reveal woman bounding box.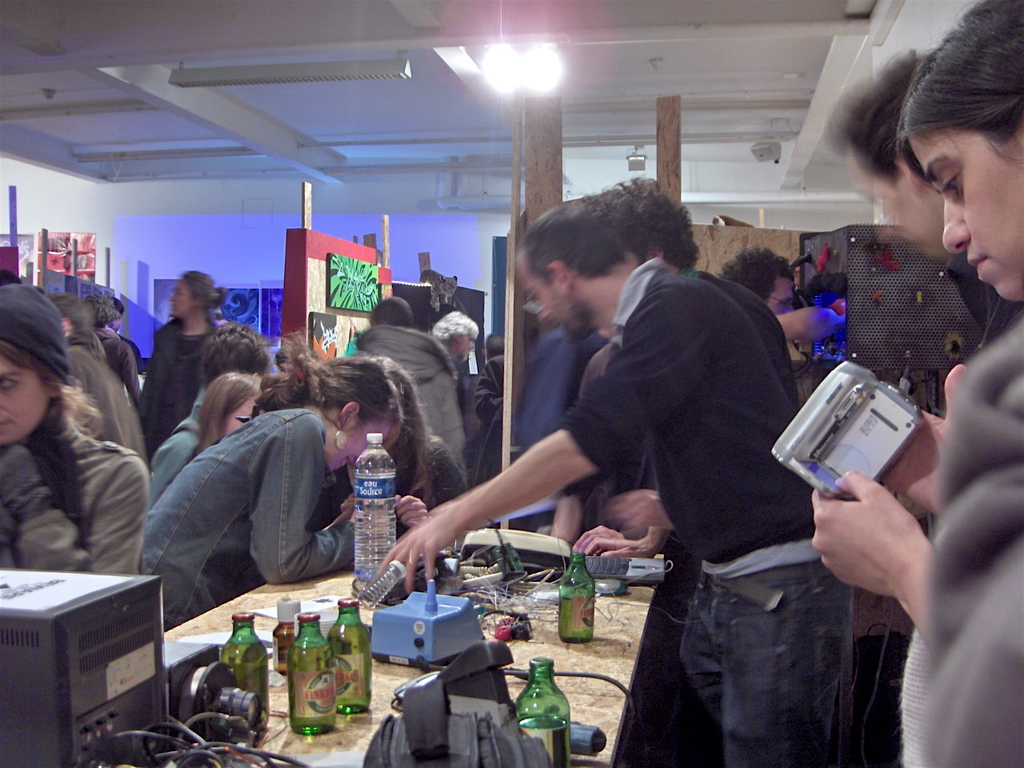
Revealed: 809:0:1023:767.
